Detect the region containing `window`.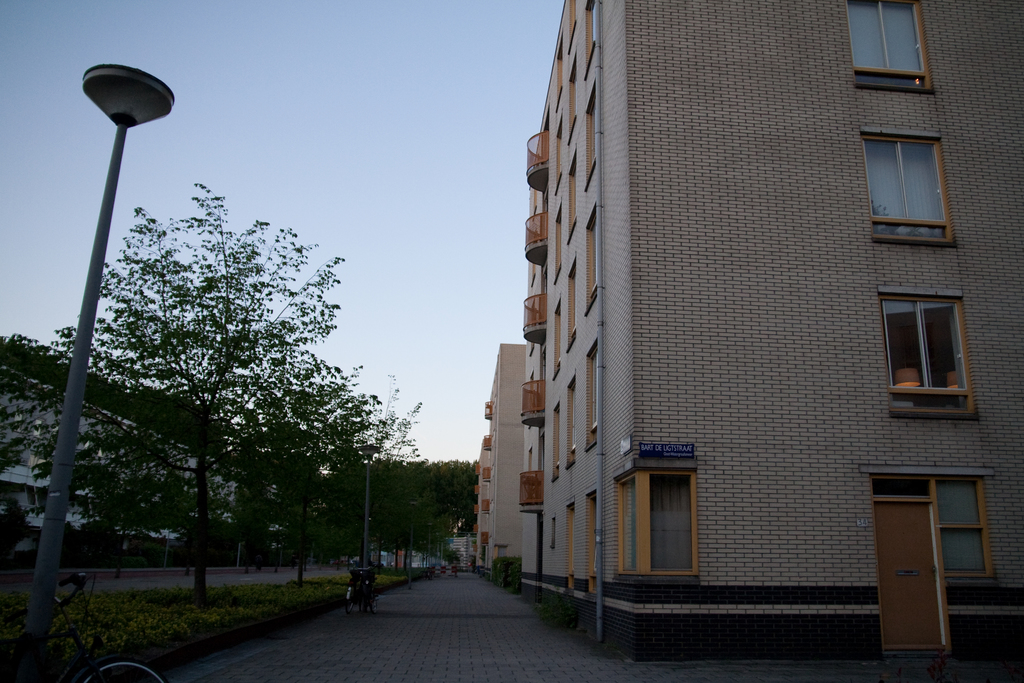
rect(565, 378, 579, 470).
